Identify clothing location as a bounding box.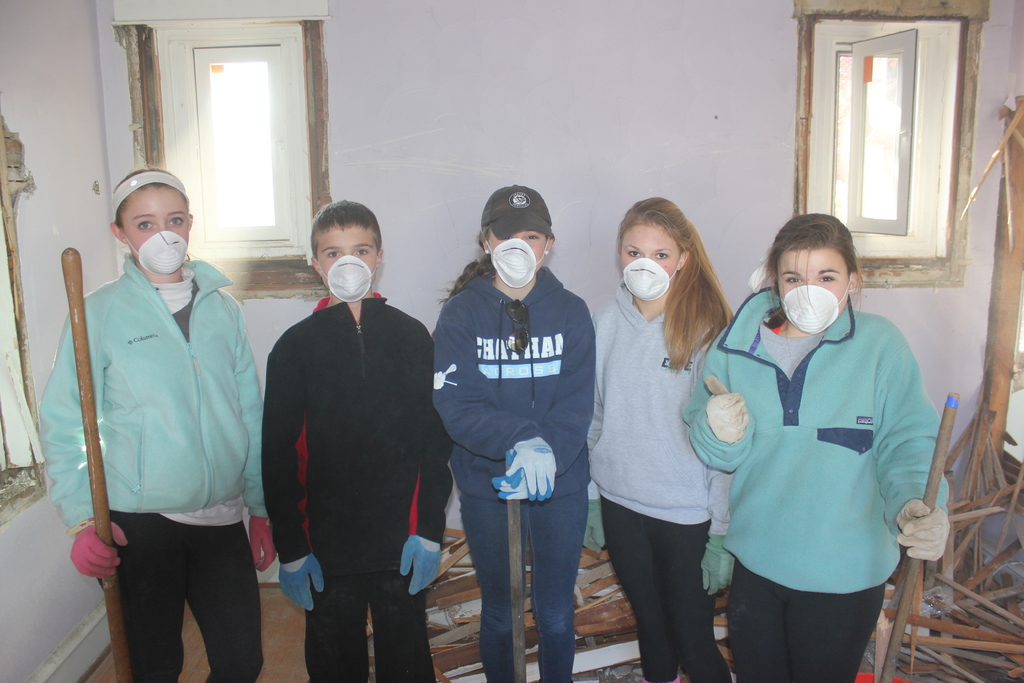
{"x1": 481, "y1": 479, "x2": 595, "y2": 680}.
